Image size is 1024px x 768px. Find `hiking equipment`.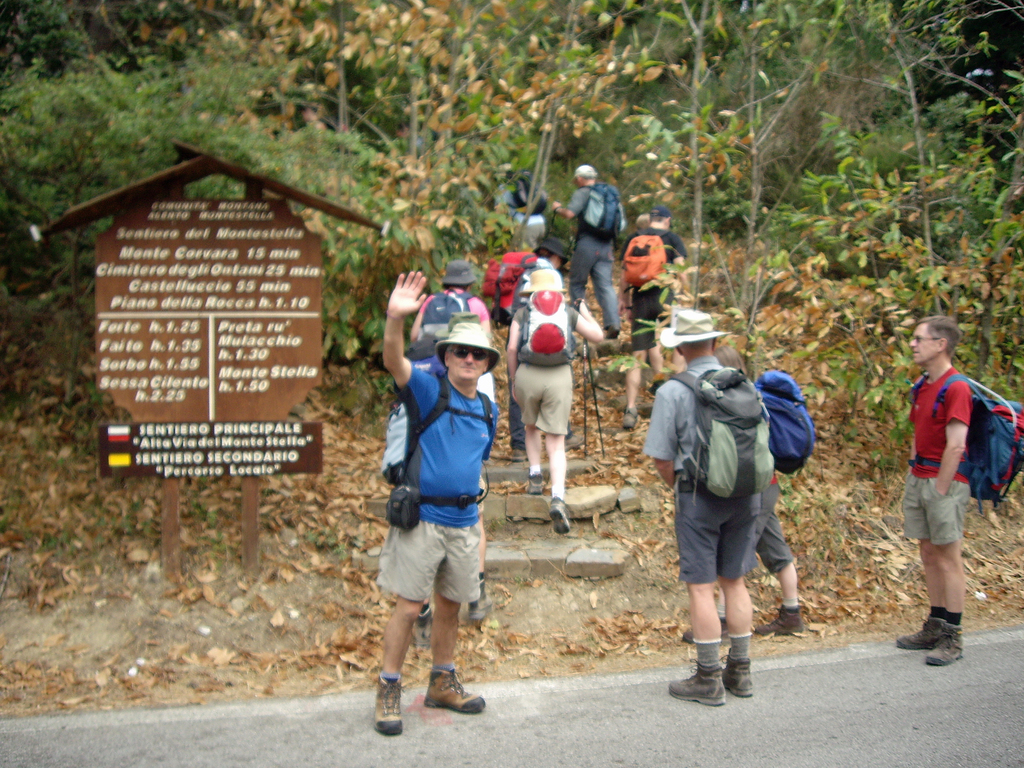
{"x1": 749, "y1": 365, "x2": 826, "y2": 486}.
